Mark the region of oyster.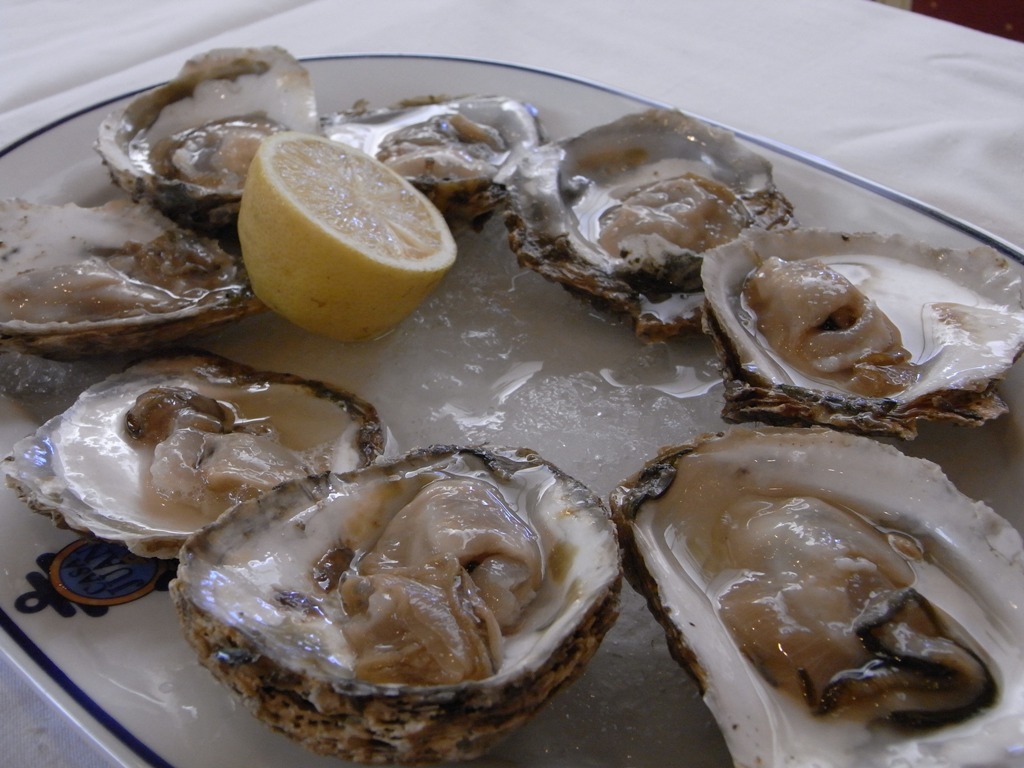
Region: 315 94 546 215.
